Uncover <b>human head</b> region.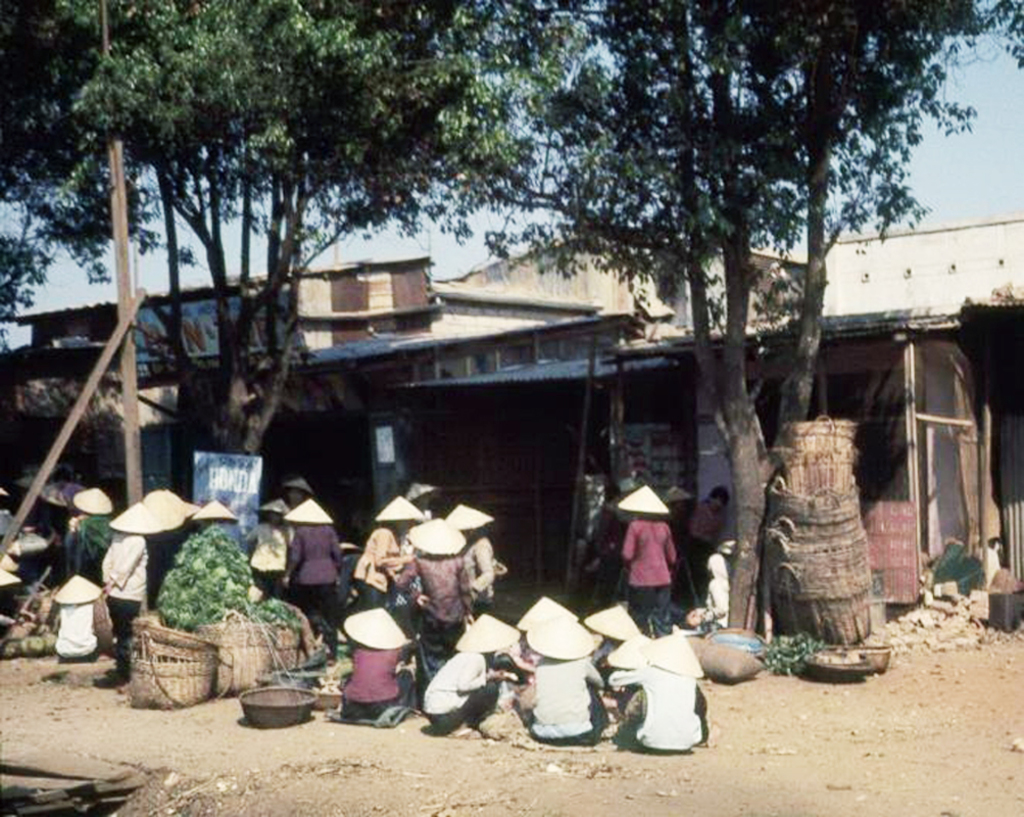
Uncovered: 647/635/705/679.
